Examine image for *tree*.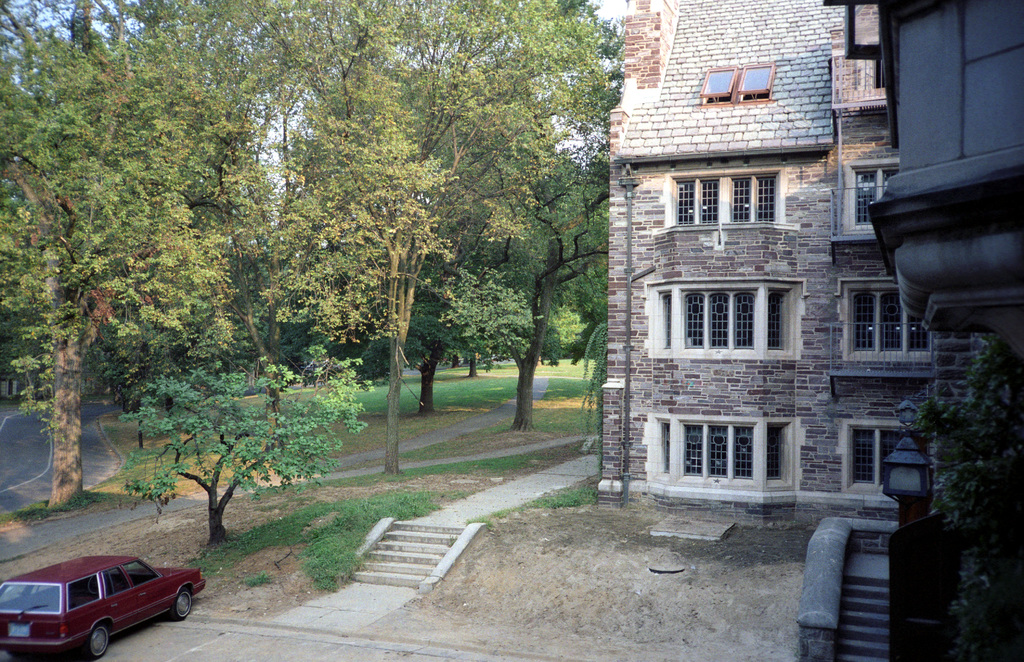
Examination result: region(216, 70, 349, 398).
